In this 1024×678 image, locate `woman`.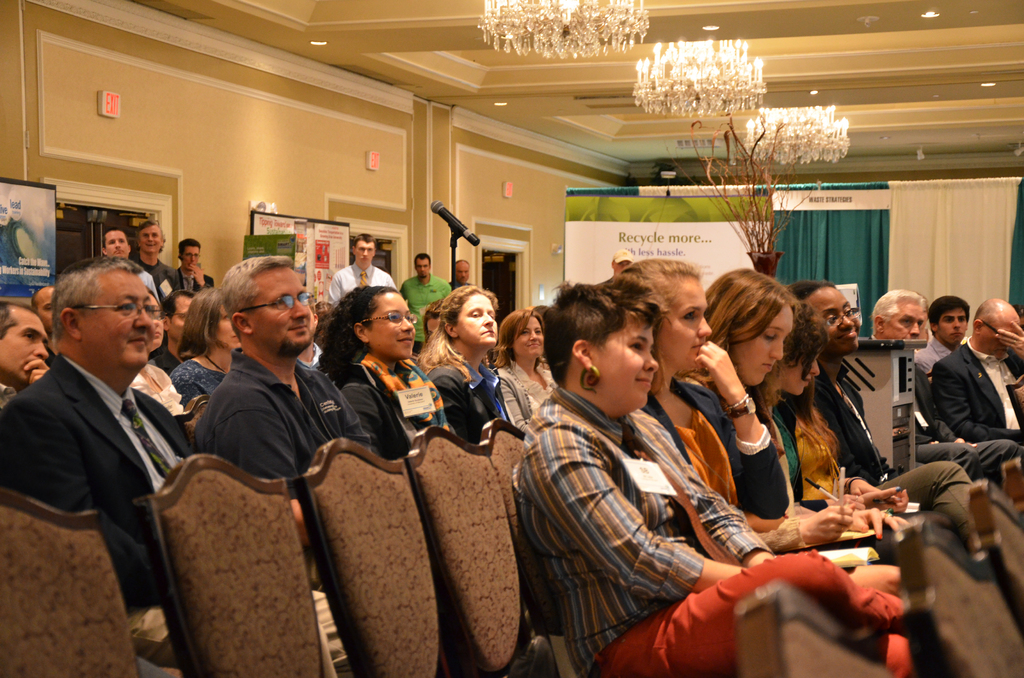
Bounding box: left=790, top=280, right=977, bottom=558.
